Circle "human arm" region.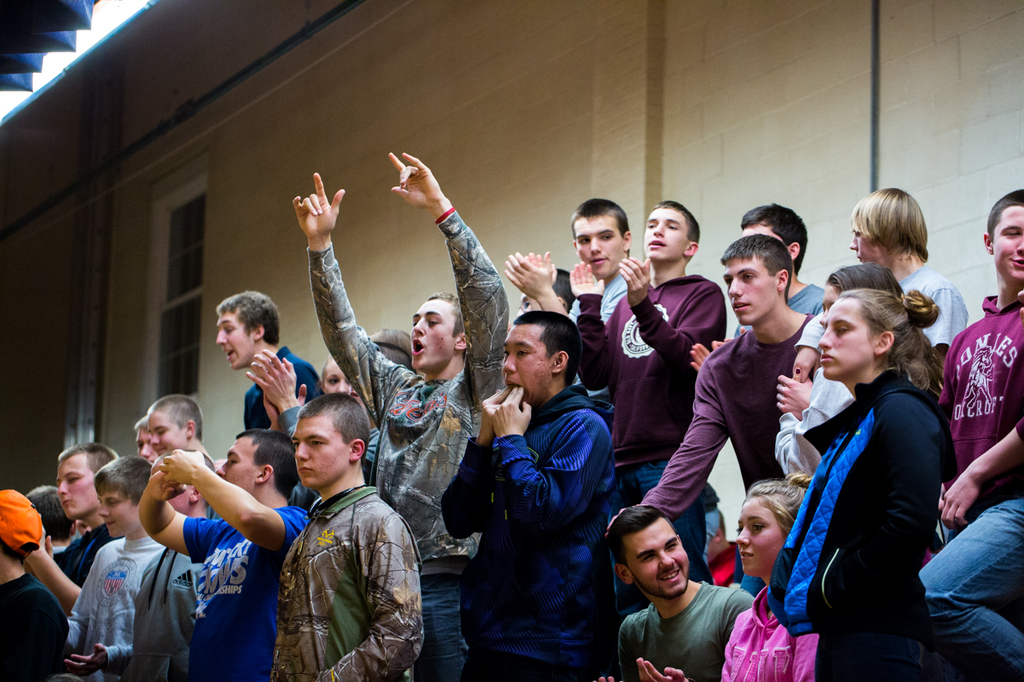
Region: crop(280, 200, 376, 405).
